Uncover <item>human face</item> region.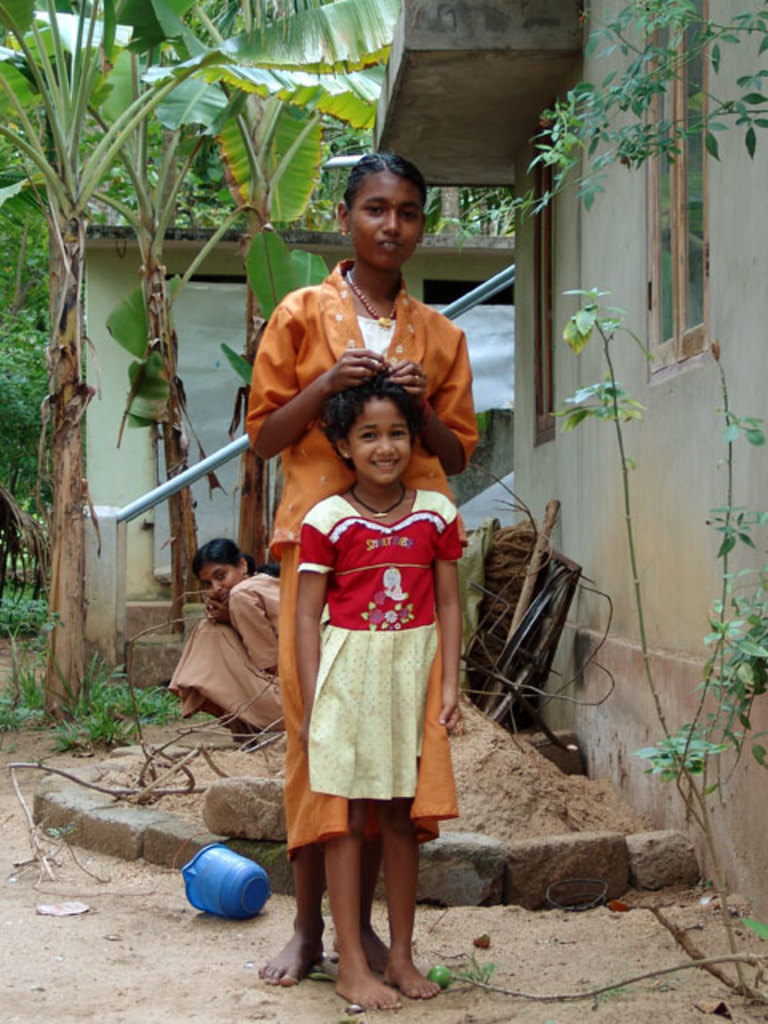
Uncovered: [354,178,426,267].
